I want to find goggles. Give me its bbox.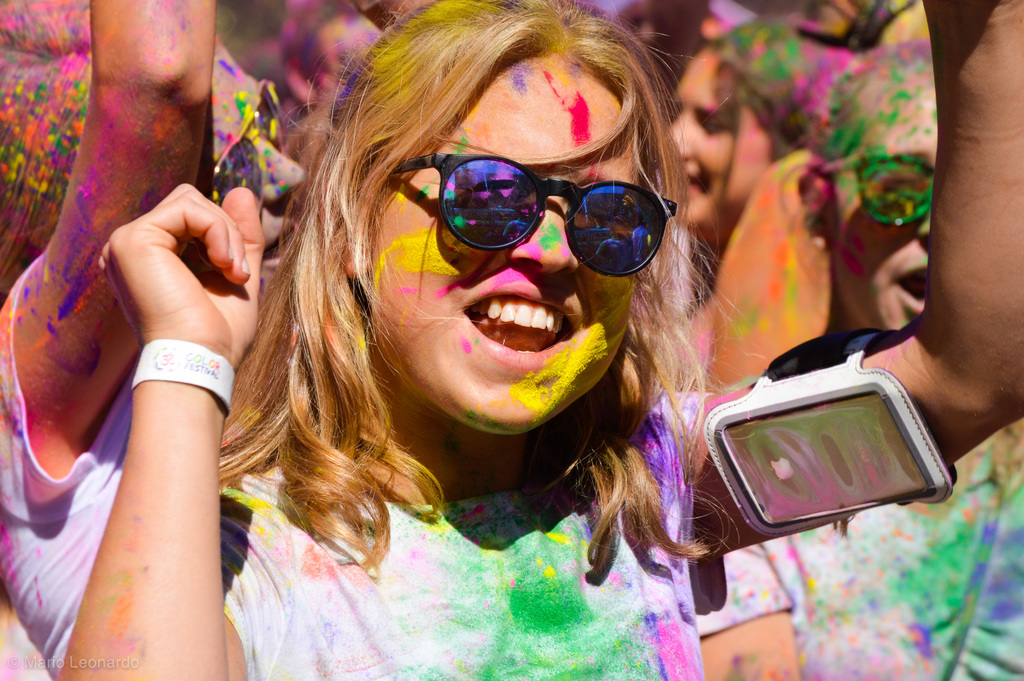
bbox=(204, 79, 288, 200).
